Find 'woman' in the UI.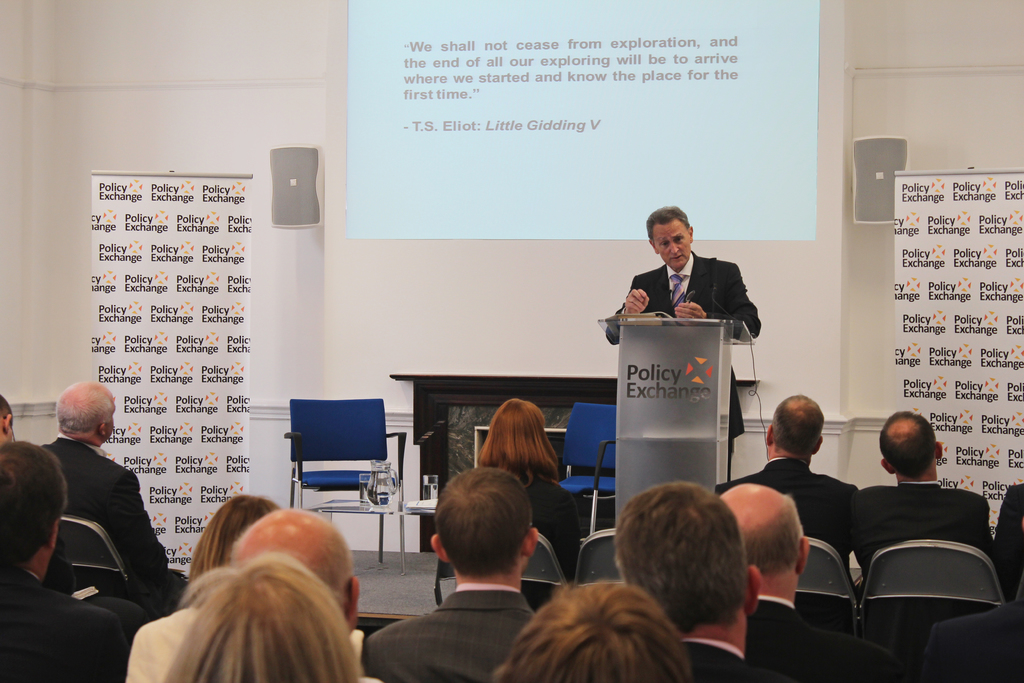
UI element at box=[161, 559, 366, 682].
